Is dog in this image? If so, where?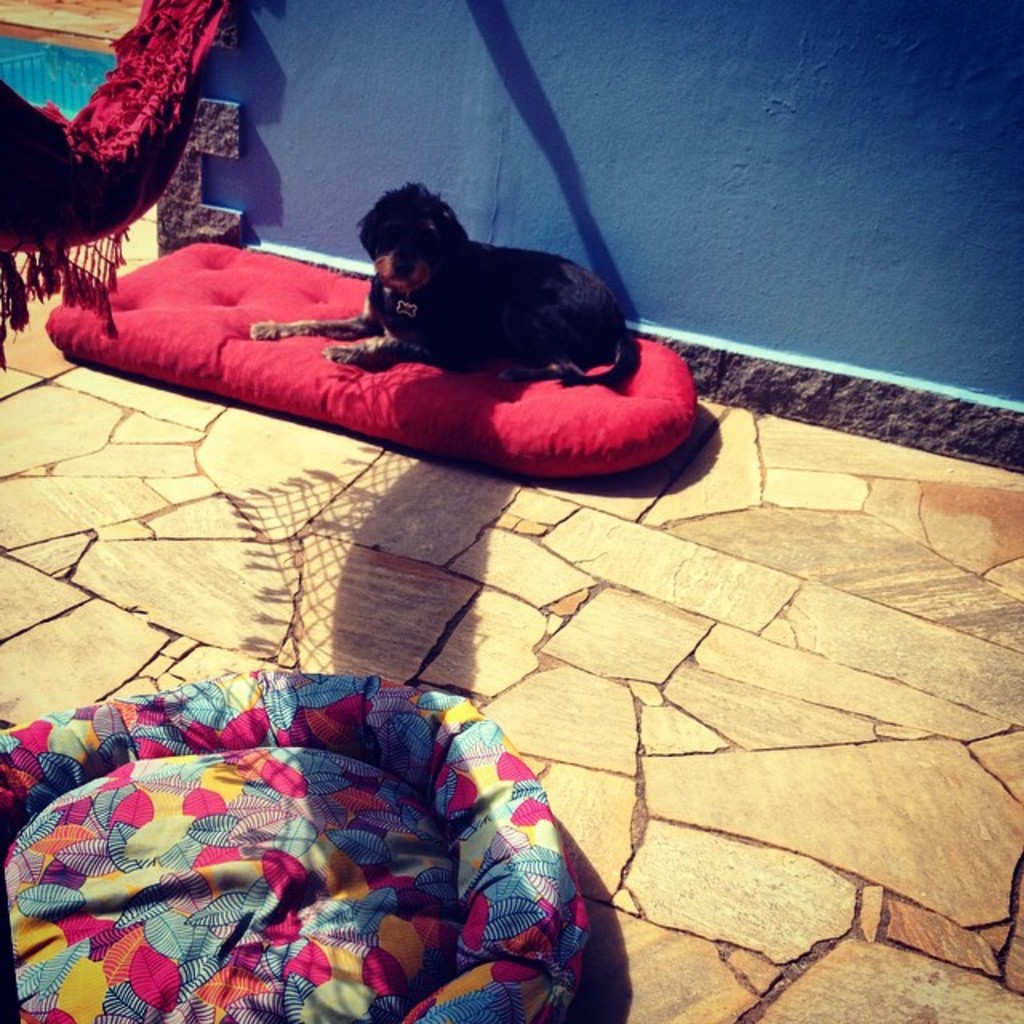
Yes, at rect(246, 189, 638, 387).
